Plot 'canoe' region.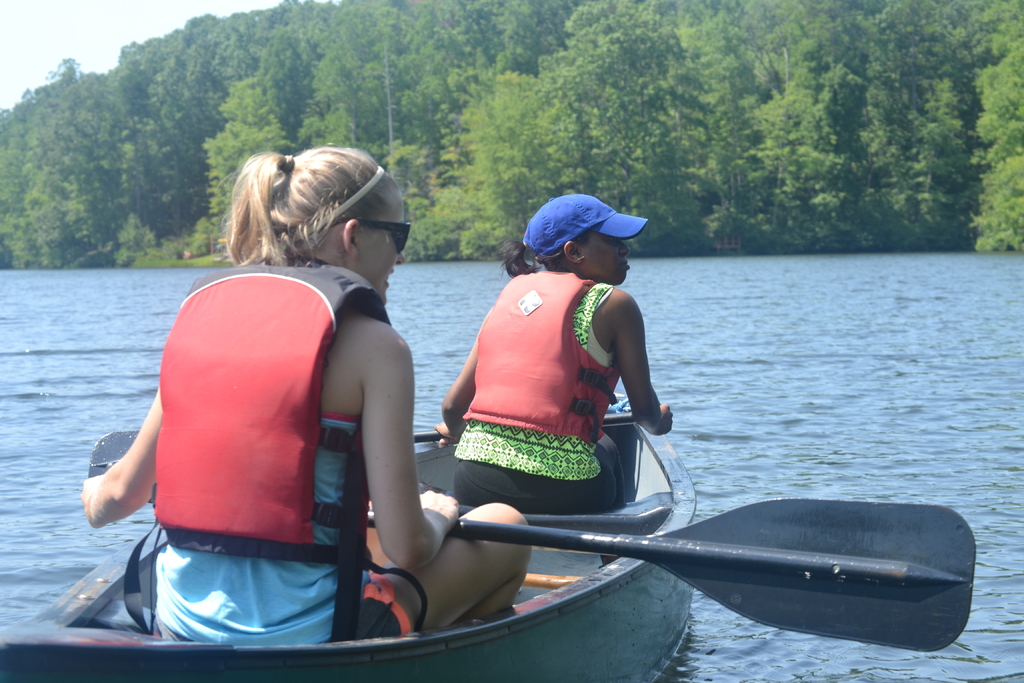
Plotted at bbox=(0, 407, 696, 682).
